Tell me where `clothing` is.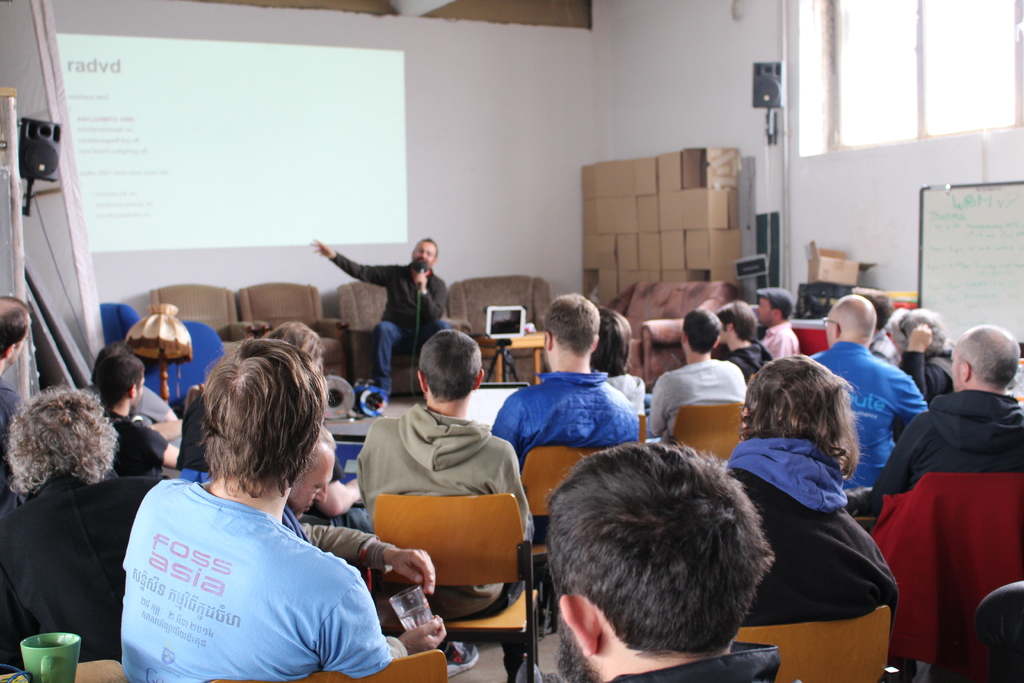
`clothing` is at bbox=(351, 400, 532, 620).
